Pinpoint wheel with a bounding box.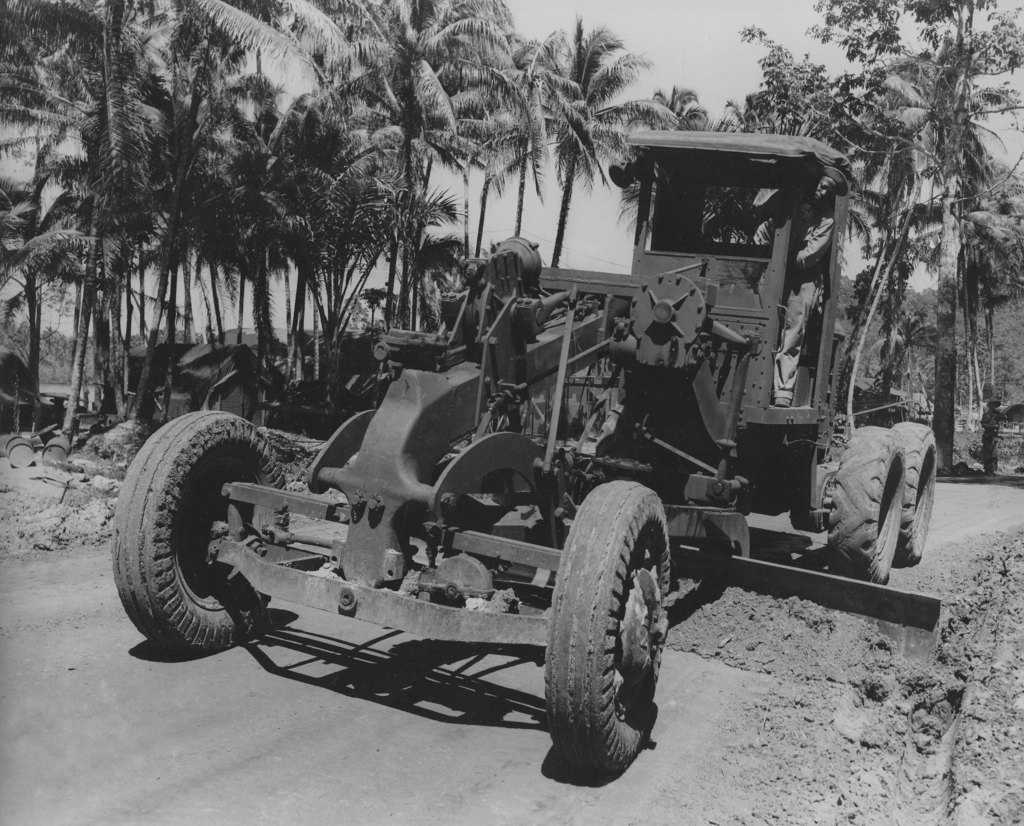
(883, 422, 941, 560).
